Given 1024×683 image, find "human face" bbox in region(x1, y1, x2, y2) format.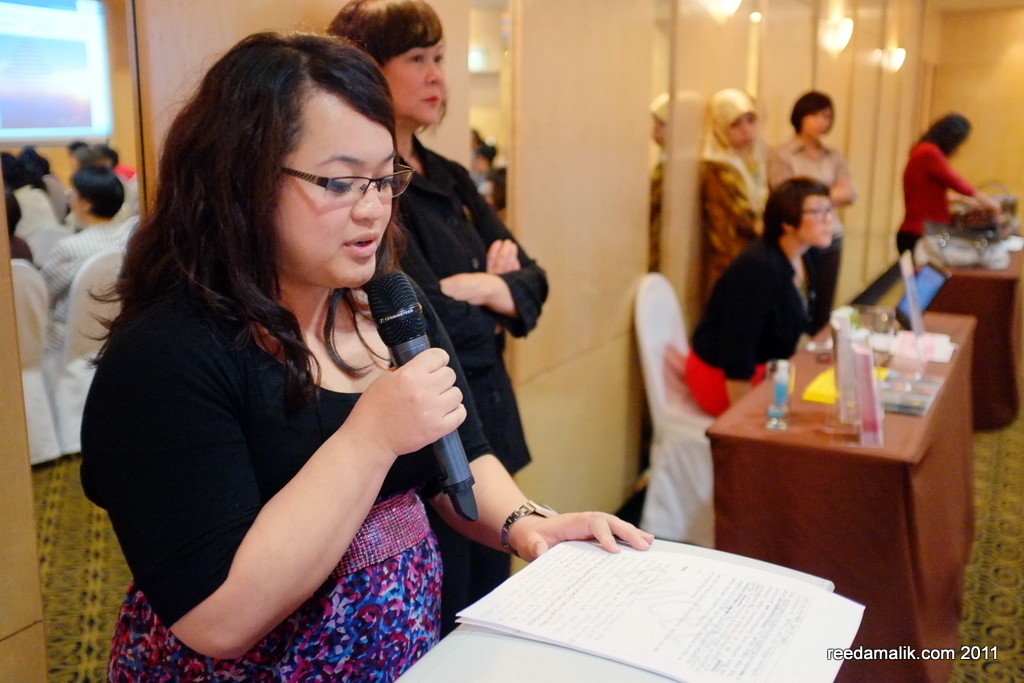
region(797, 107, 831, 142).
